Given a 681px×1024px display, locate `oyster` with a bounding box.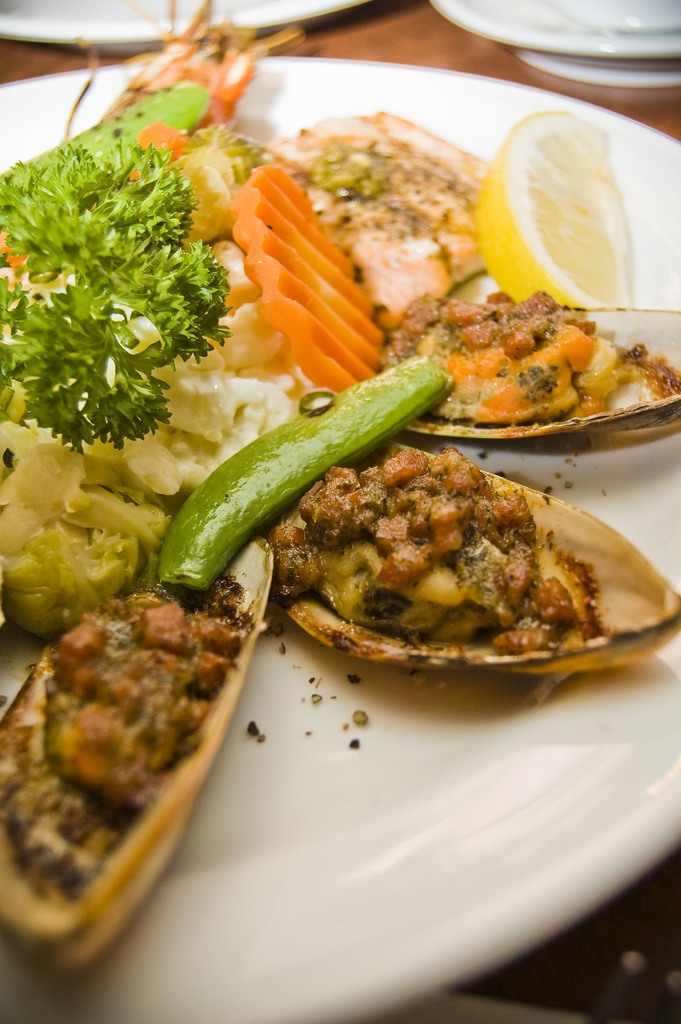
Located: Rect(383, 305, 680, 454).
